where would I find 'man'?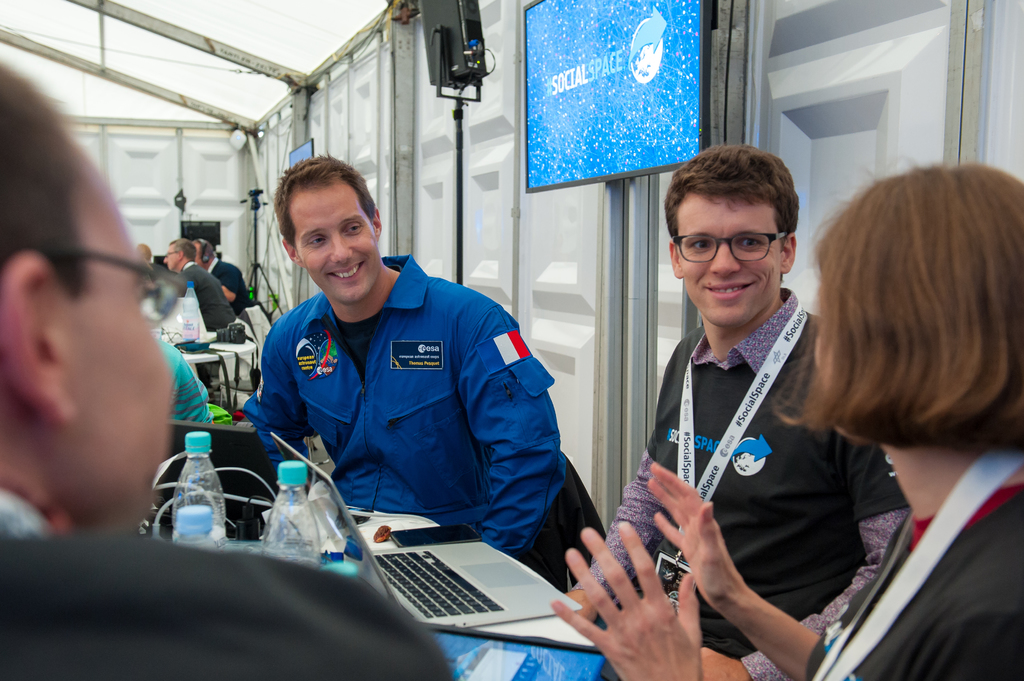
At l=618, t=165, r=886, b=664.
